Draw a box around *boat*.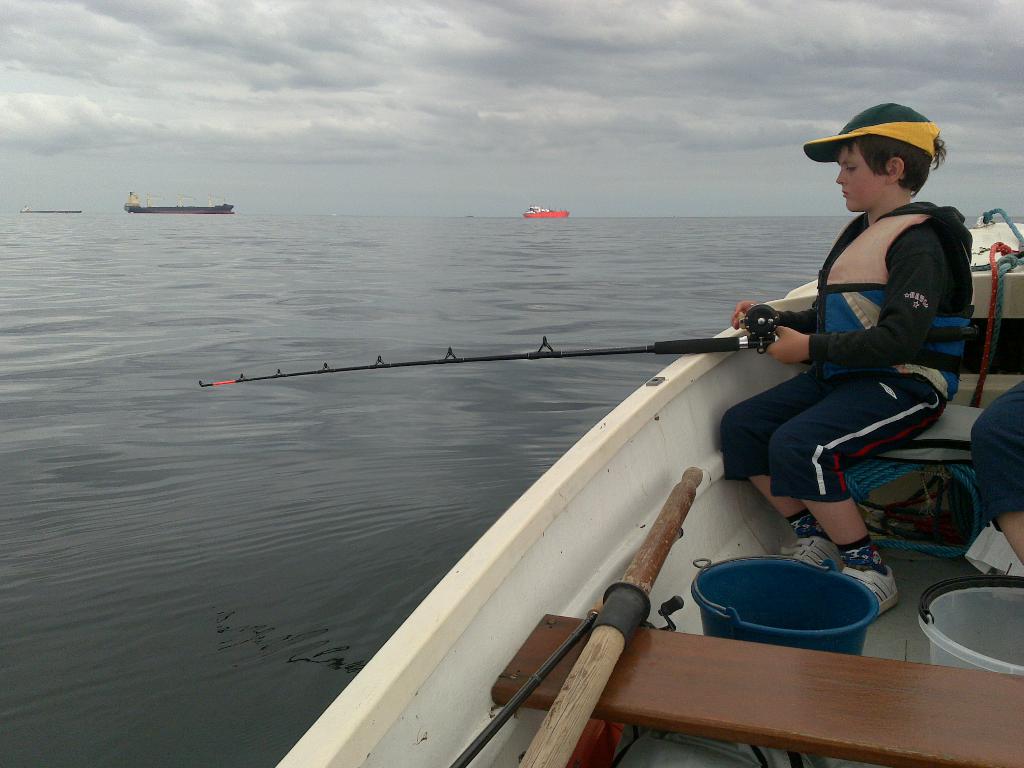
select_region(251, 163, 1023, 702).
